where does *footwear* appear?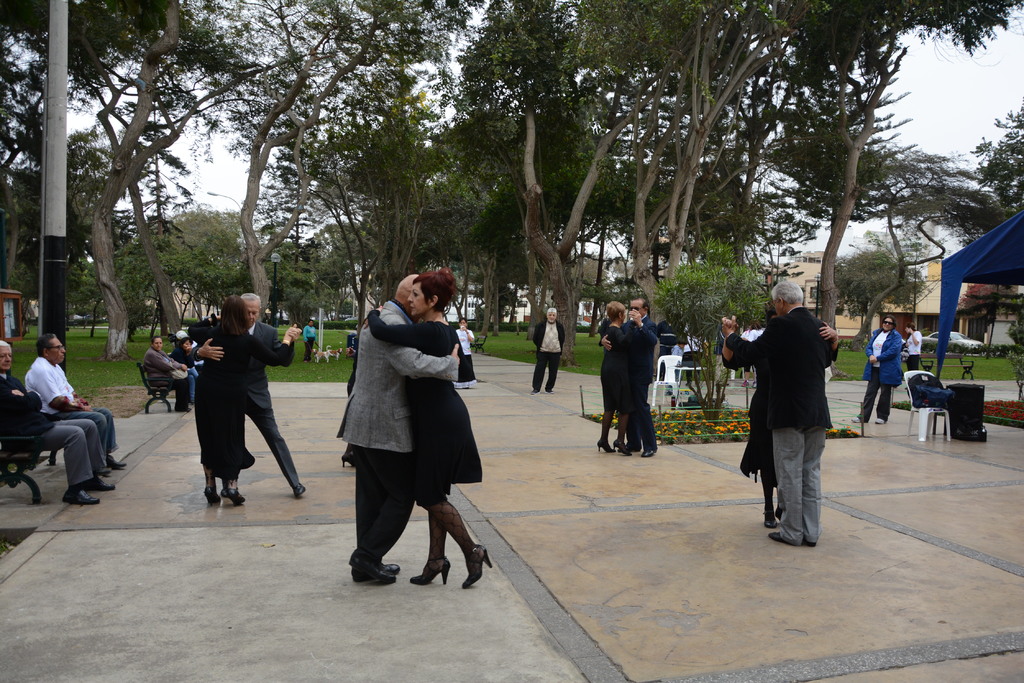
Appears at bbox=[769, 531, 796, 546].
